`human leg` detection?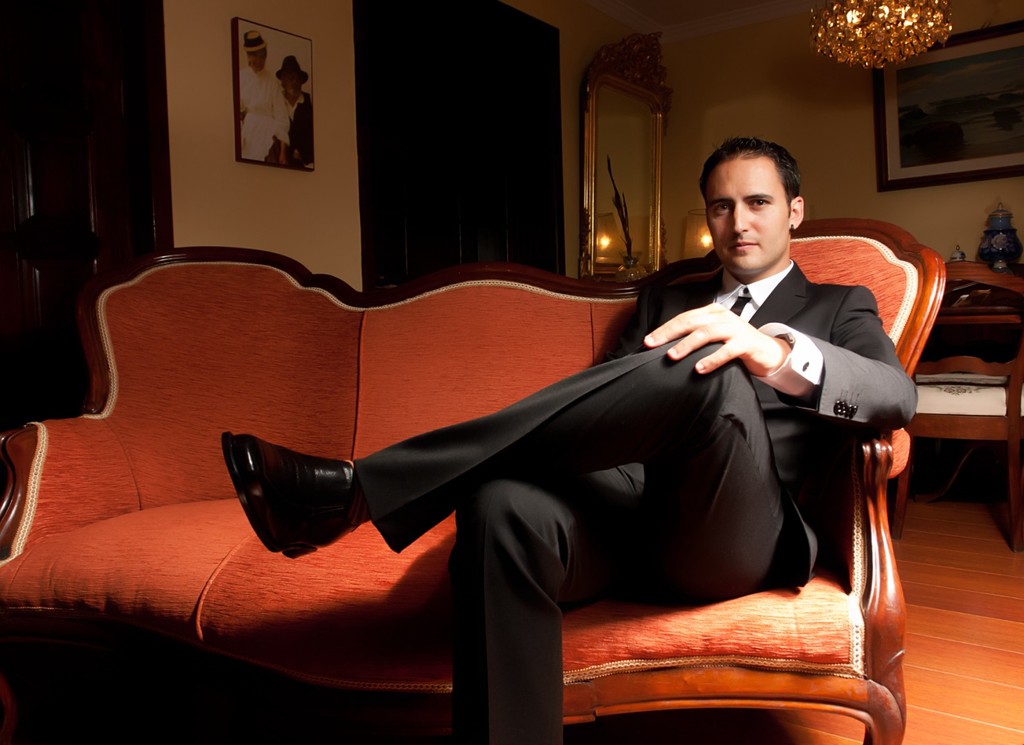
crop(213, 344, 793, 593)
